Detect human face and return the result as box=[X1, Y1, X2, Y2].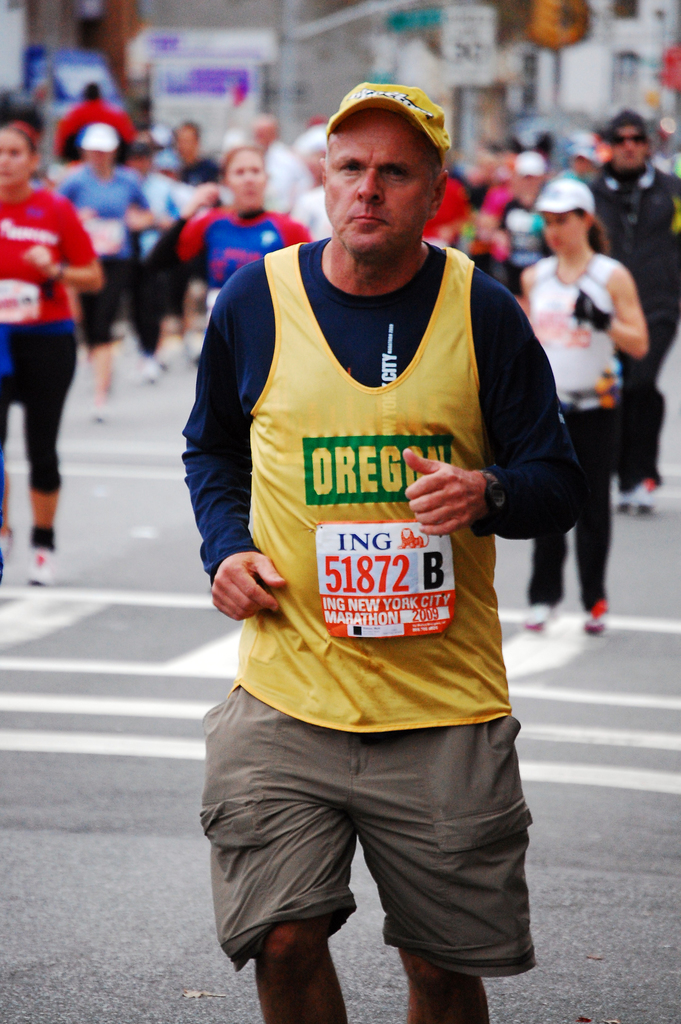
box=[545, 211, 584, 255].
